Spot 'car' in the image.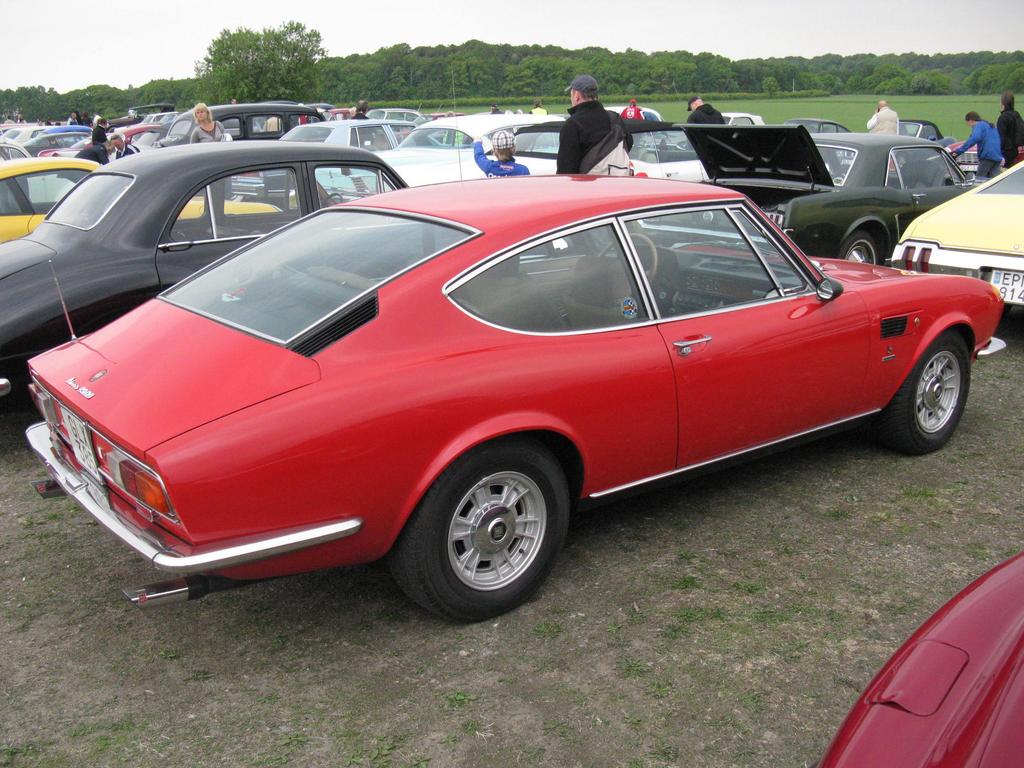
'car' found at {"x1": 810, "y1": 556, "x2": 1023, "y2": 767}.
